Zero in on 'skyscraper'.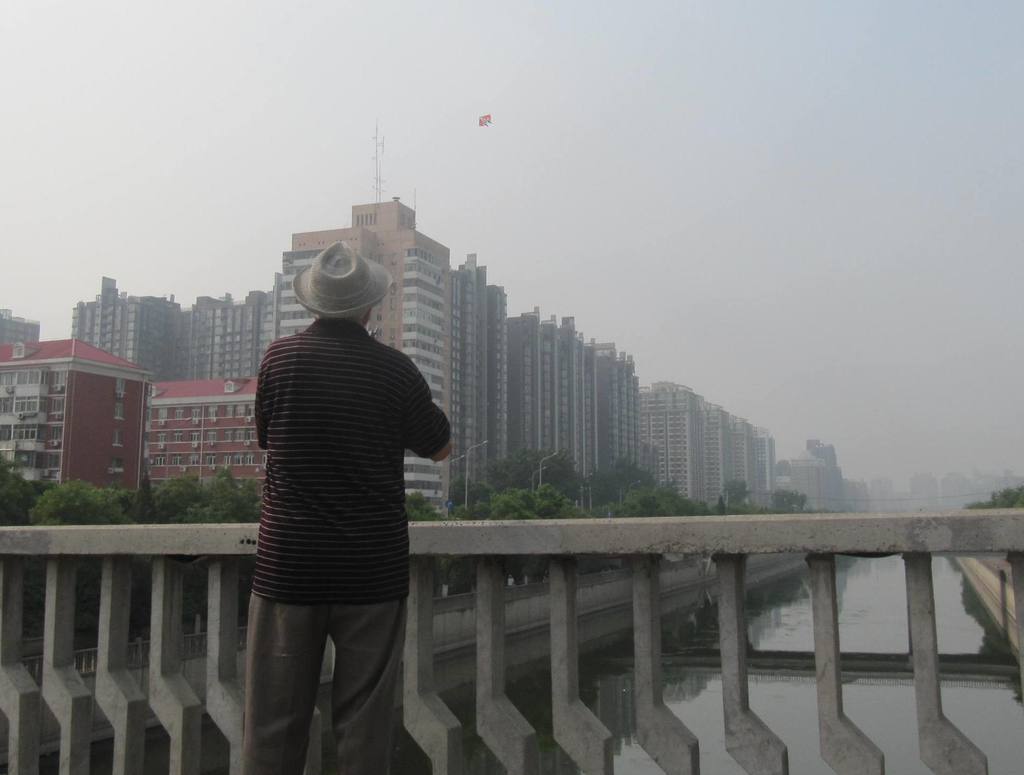
Zeroed in: {"left": 270, "top": 198, "right": 451, "bottom": 503}.
